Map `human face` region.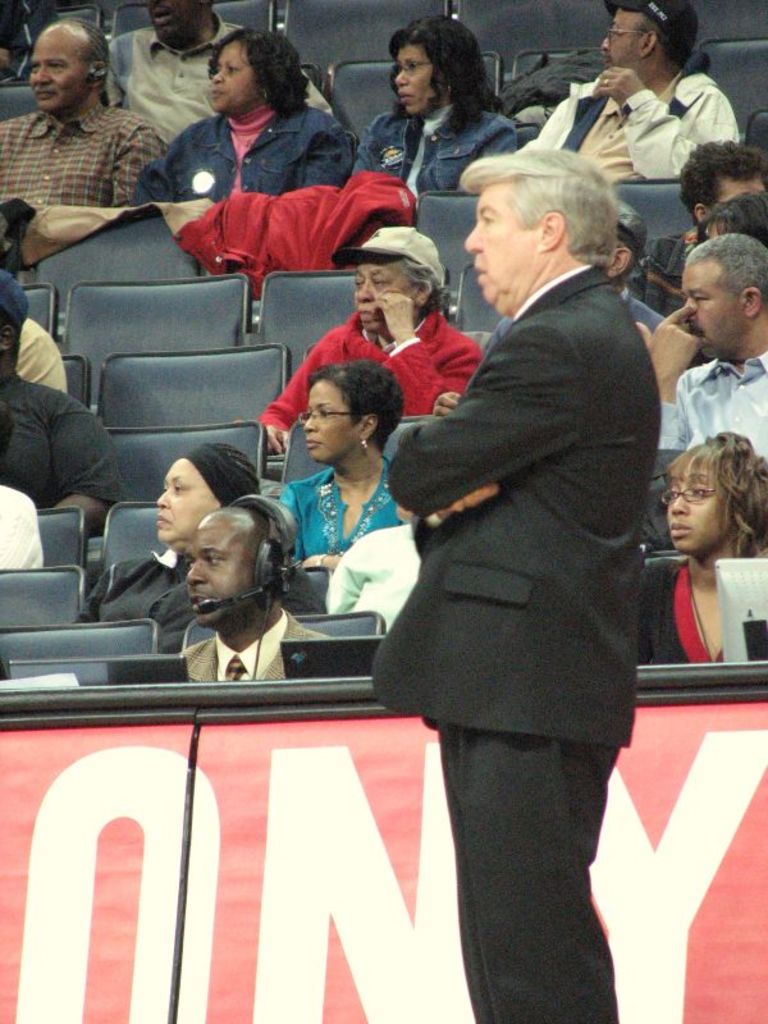
Mapped to 200,38,259,109.
